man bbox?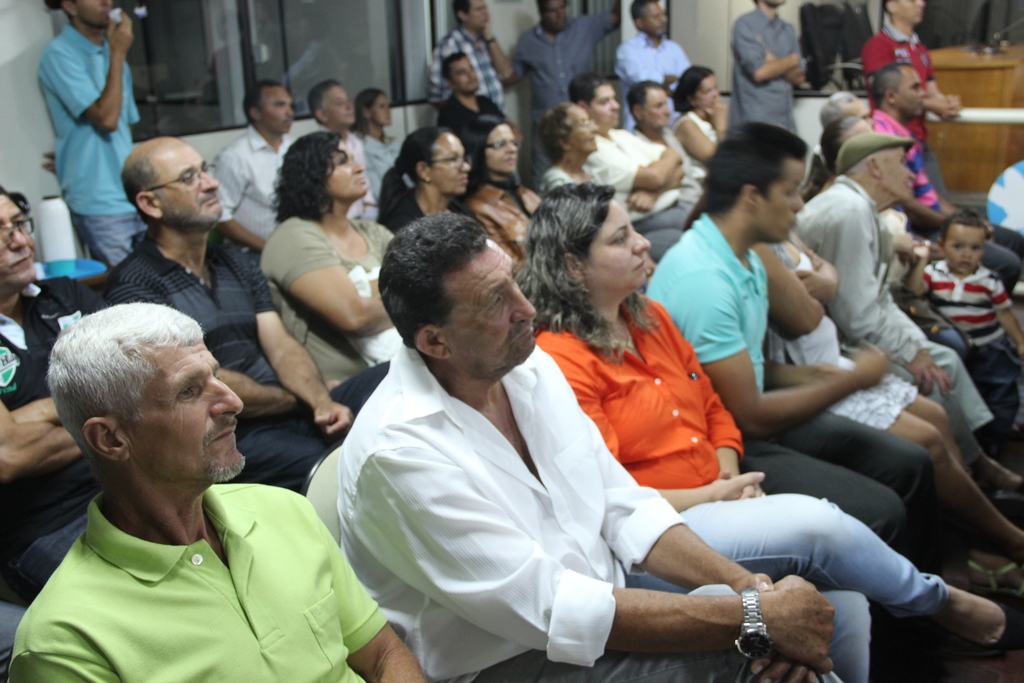
<box>873,63,950,211</box>
